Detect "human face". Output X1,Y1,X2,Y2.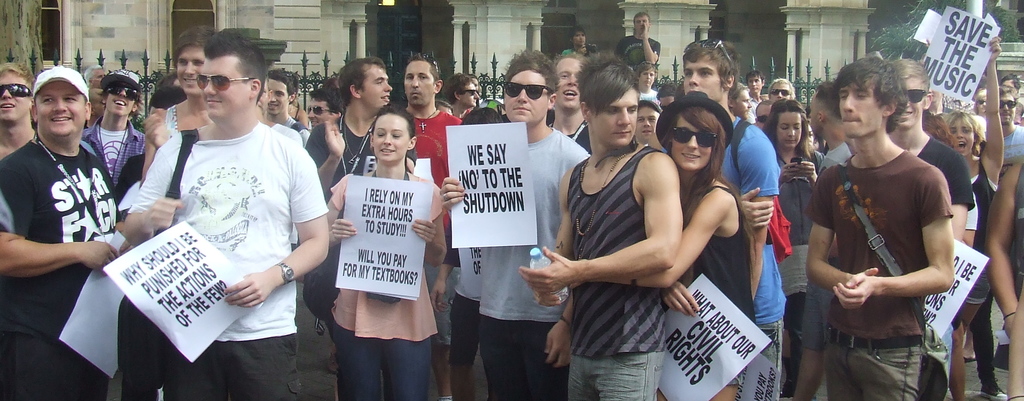
311,99,336,123.
